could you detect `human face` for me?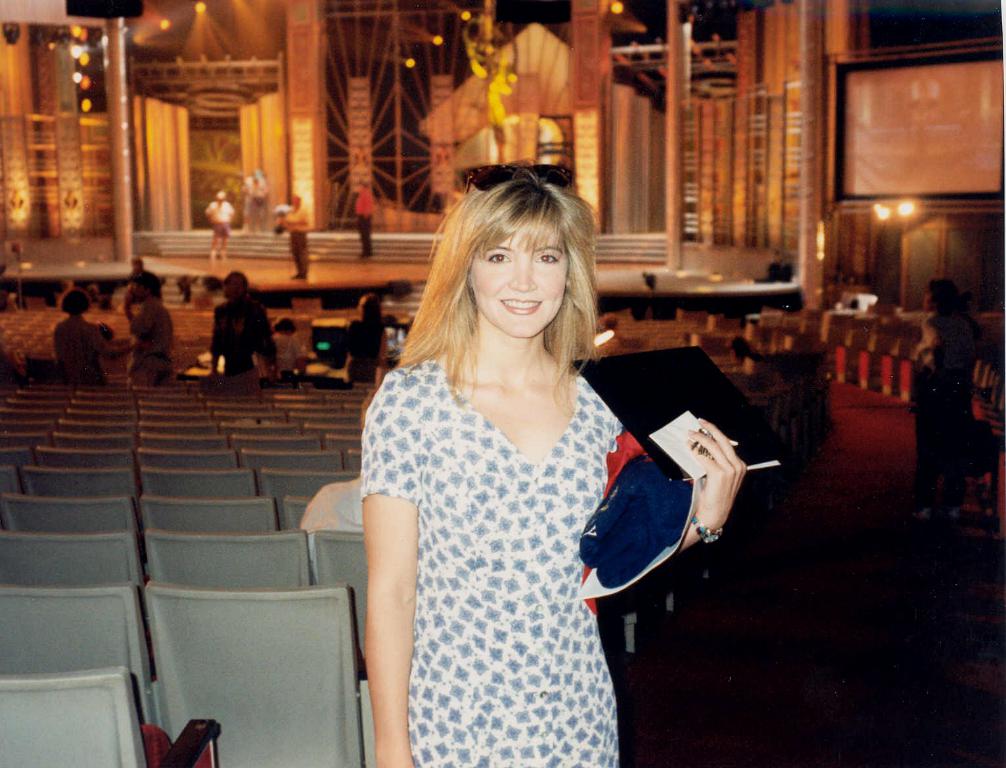
Detection result: 450,214,583,340.
